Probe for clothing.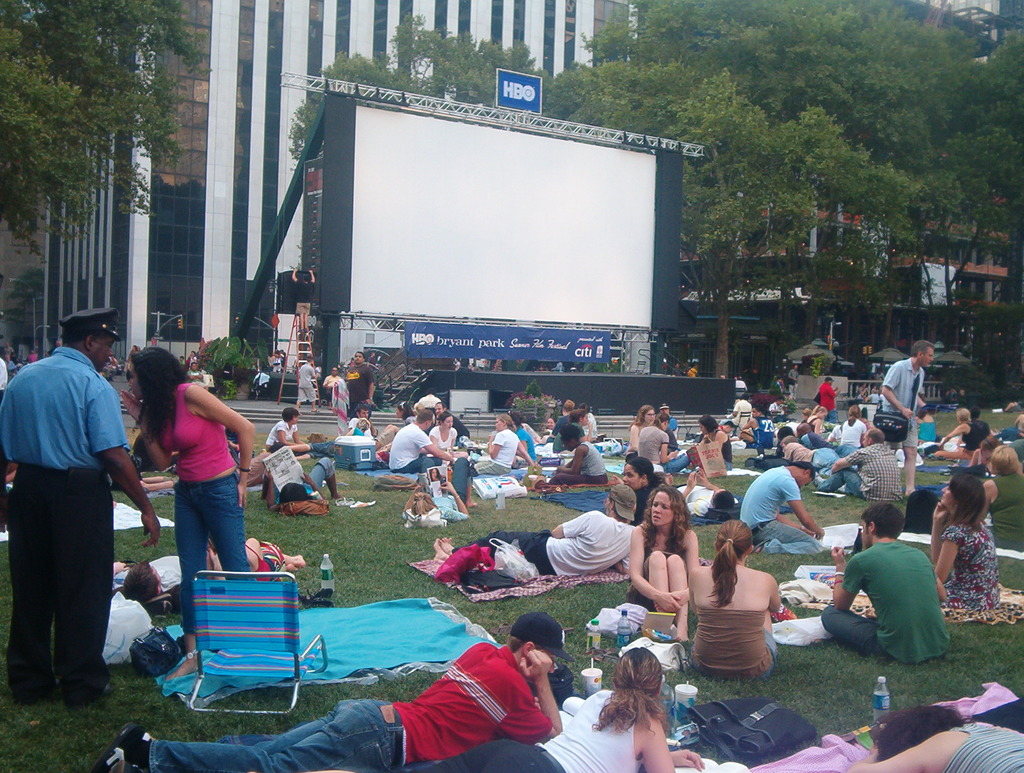
Probe result: bbox=(803, 407, 828, 434).
